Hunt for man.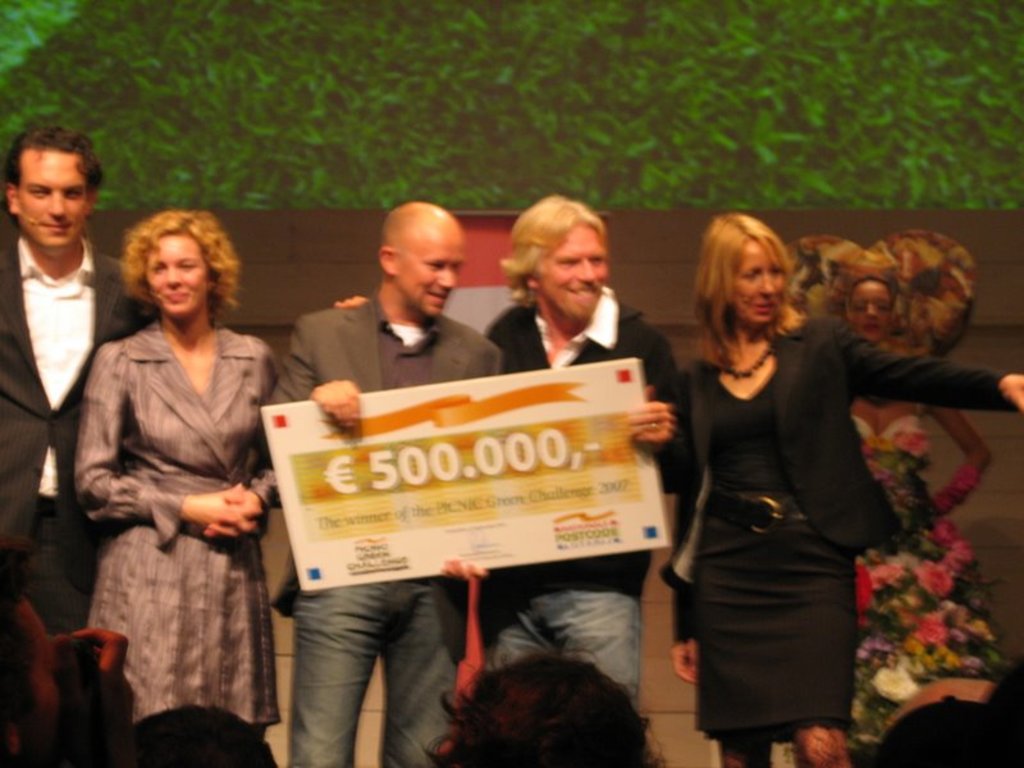
Hunted down at (264, 204, 497, 767).
